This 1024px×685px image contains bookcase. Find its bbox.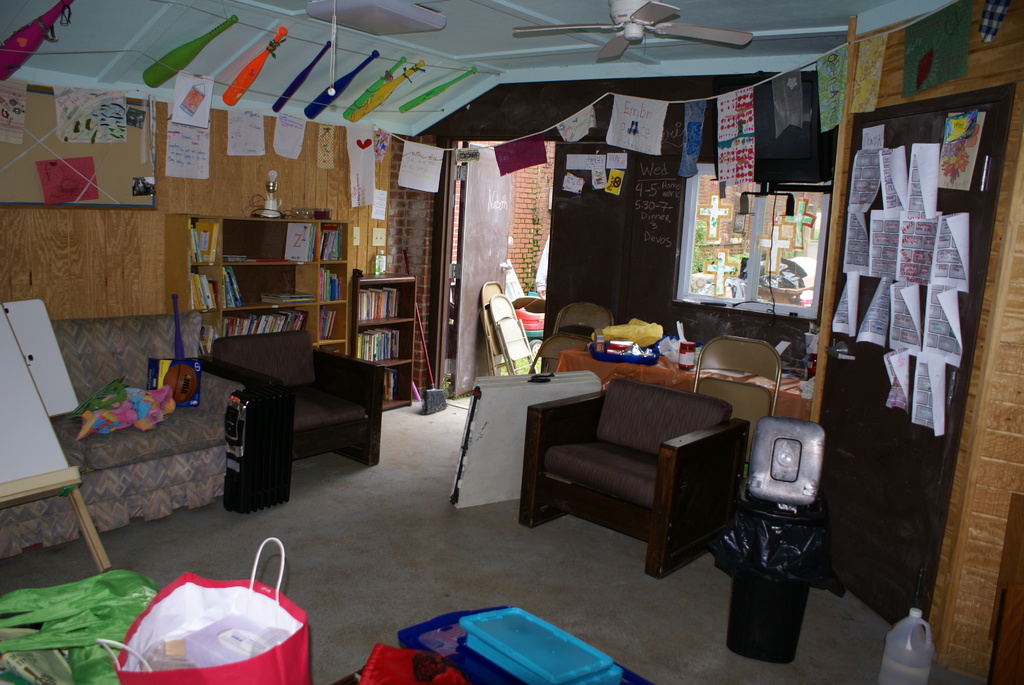
crop(351, 271, 417, 409).
